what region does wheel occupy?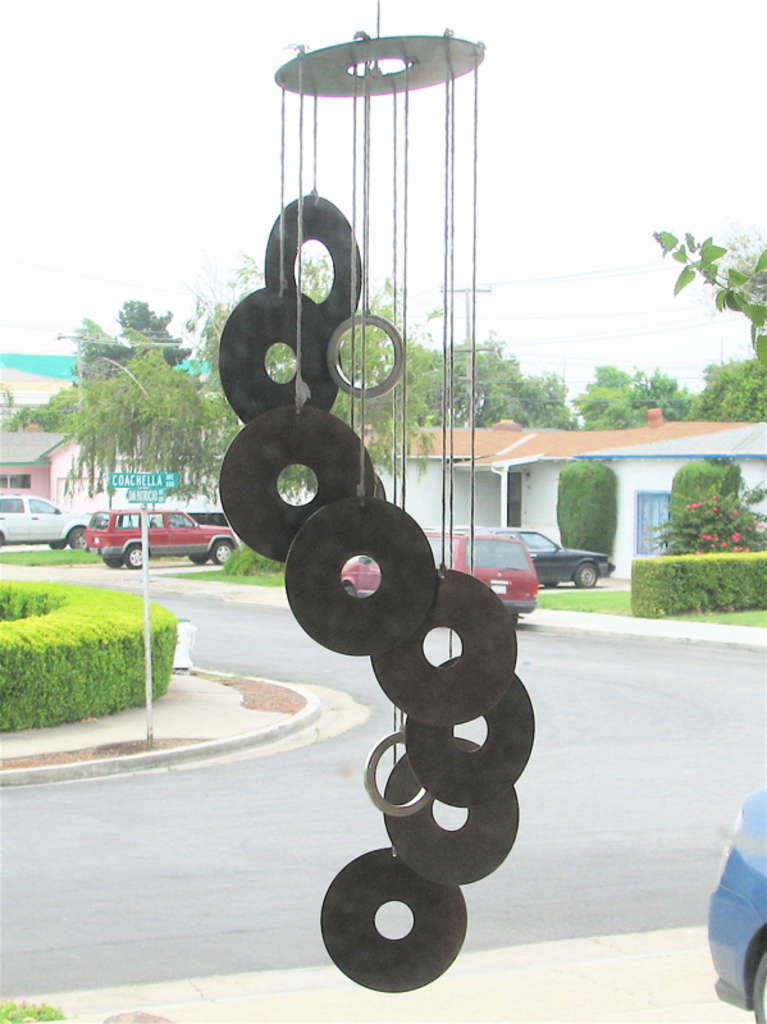
<bbox>205, 536, 232, 564</bbox>.
